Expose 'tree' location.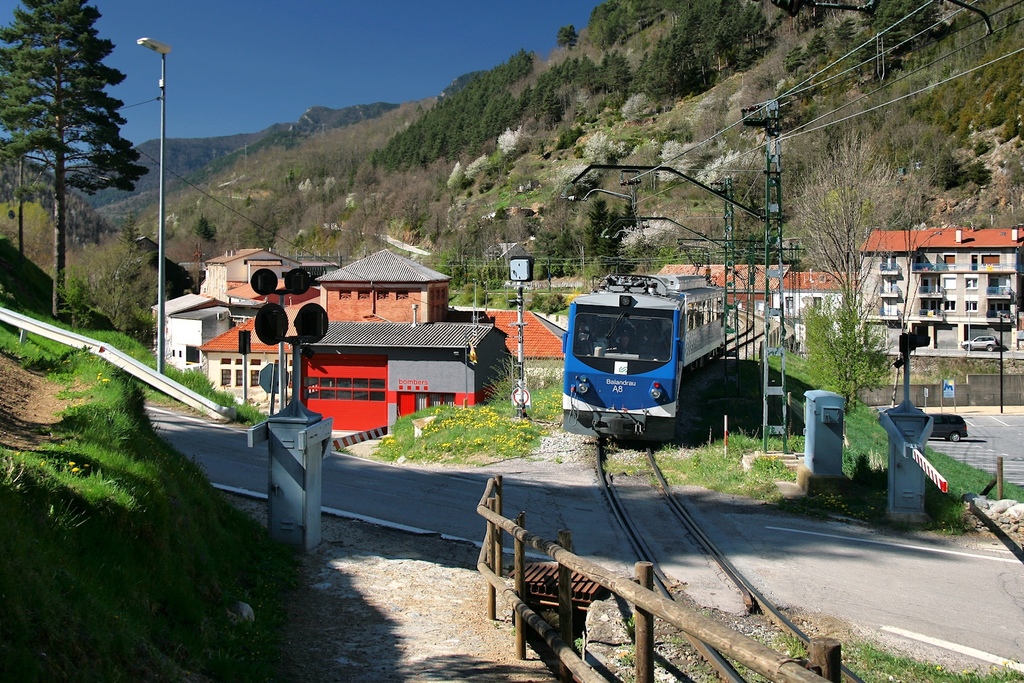
Exposed at (437,238,470,290).
